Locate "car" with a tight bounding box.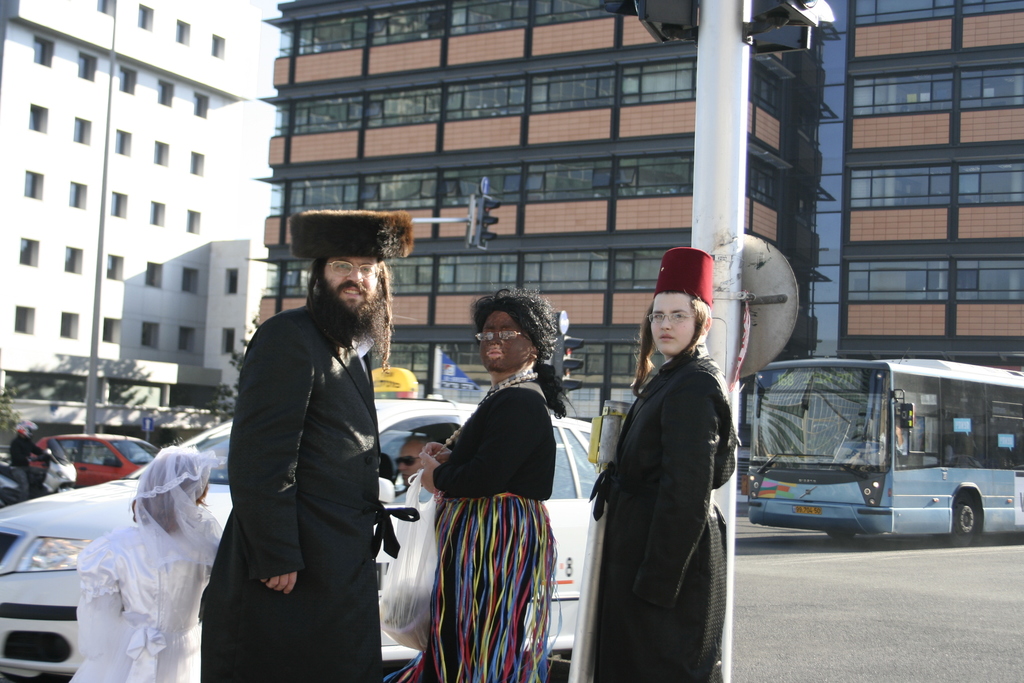
bbox(0, 461, 35, 511).
